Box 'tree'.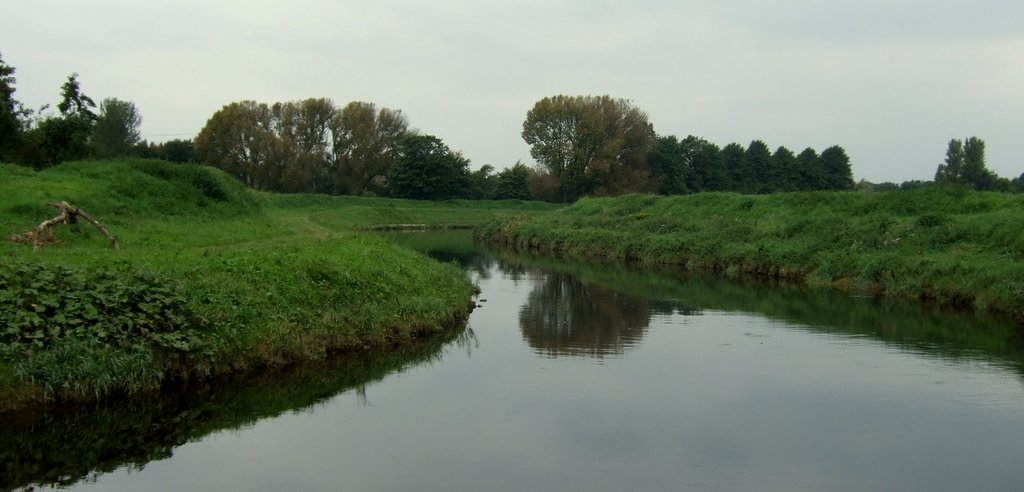
left=0, top=139, right=468, bottom=392.
